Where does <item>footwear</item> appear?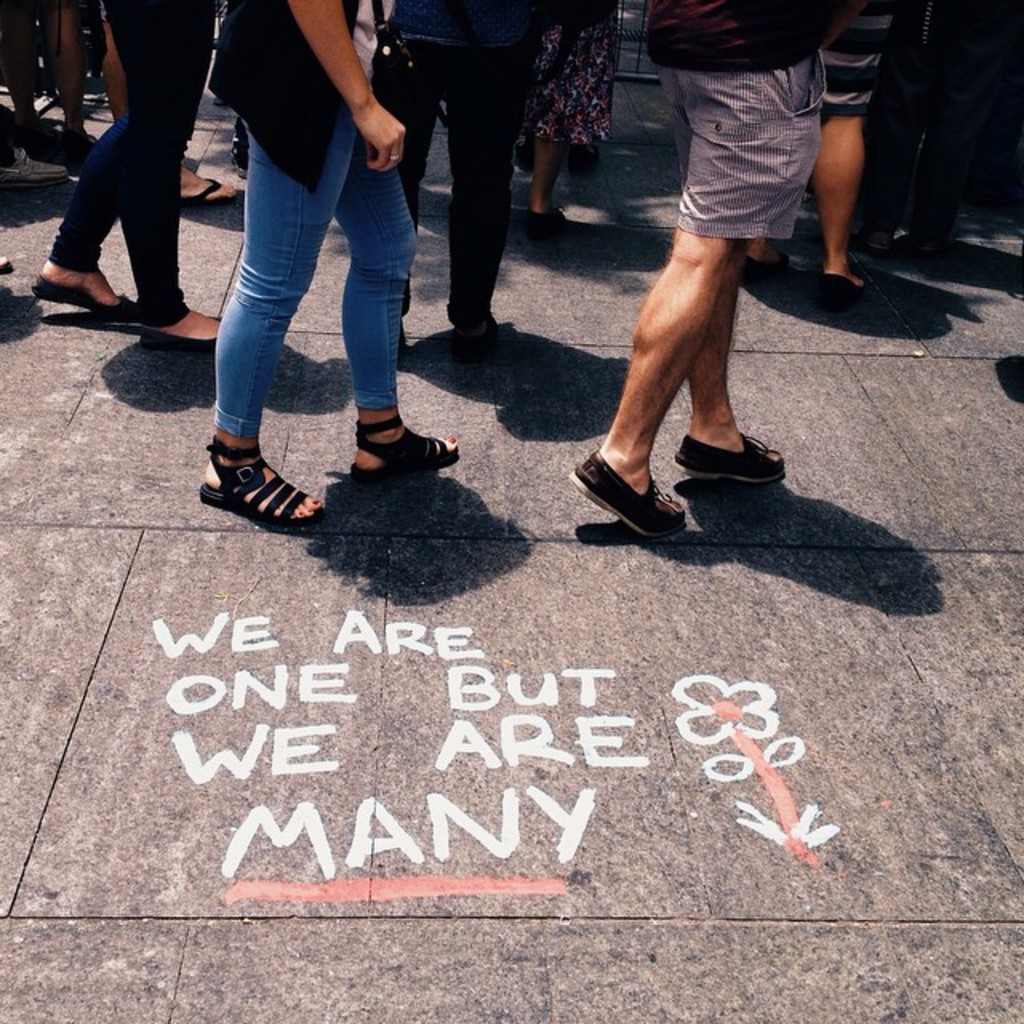
Appears at [x1=230, y1=128, x2=246, y2=179].
